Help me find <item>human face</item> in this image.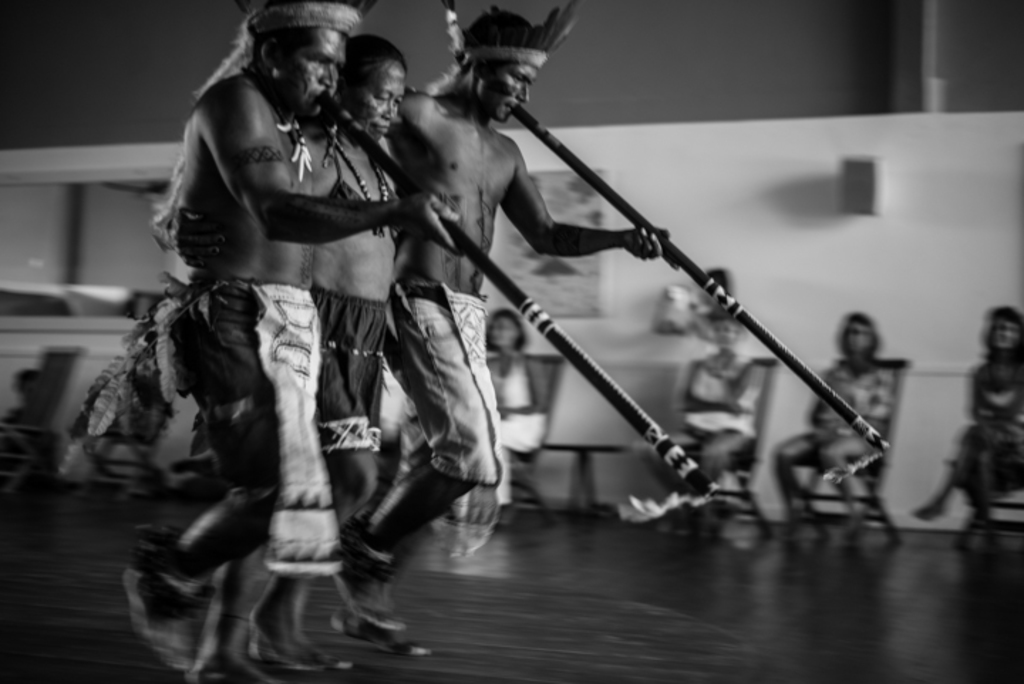
Found it: BBox(341, 58, 408, 145).
